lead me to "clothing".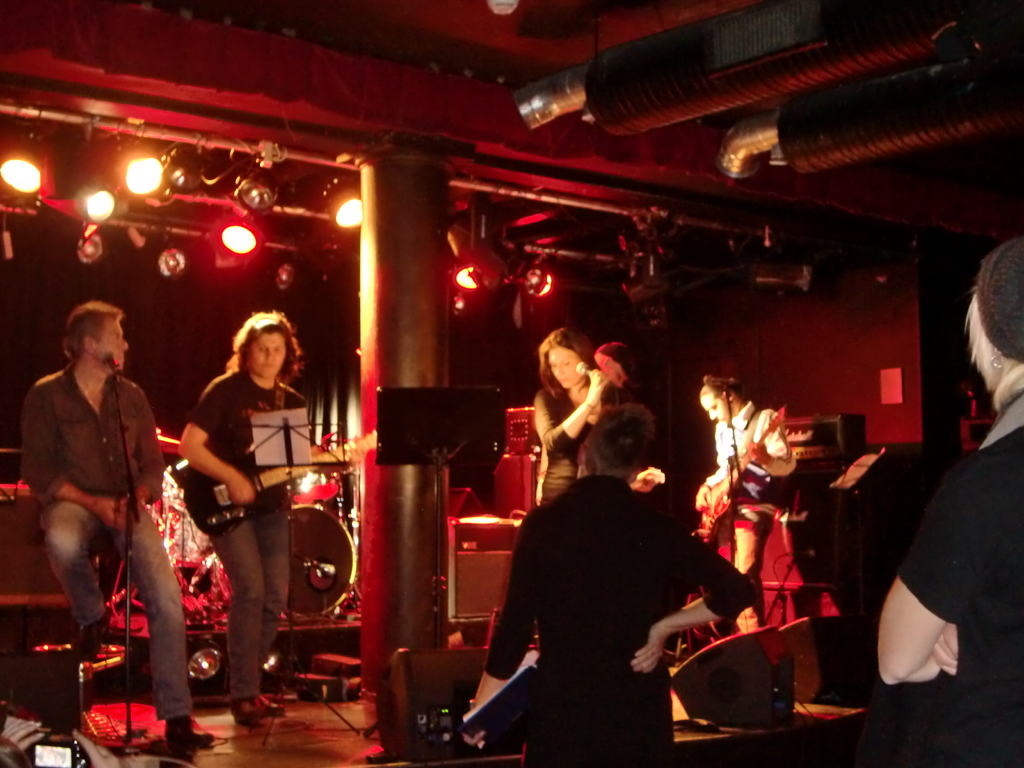
Lead to Rect(717, 404, 794, 621).
